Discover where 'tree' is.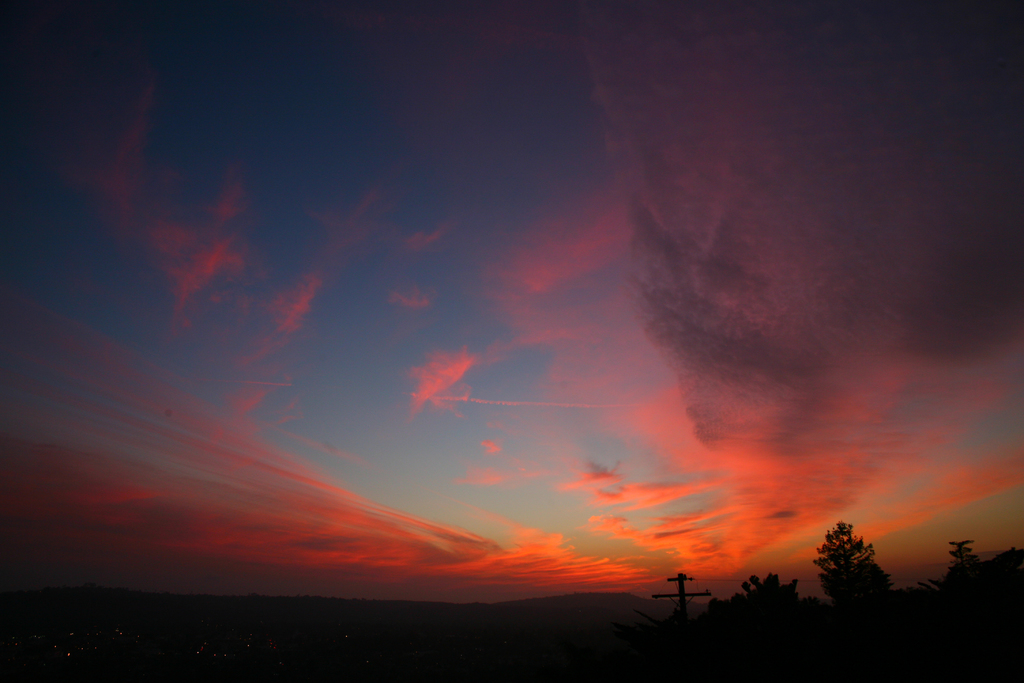
Discovered at l=926, t=539, r=999, b=625.
